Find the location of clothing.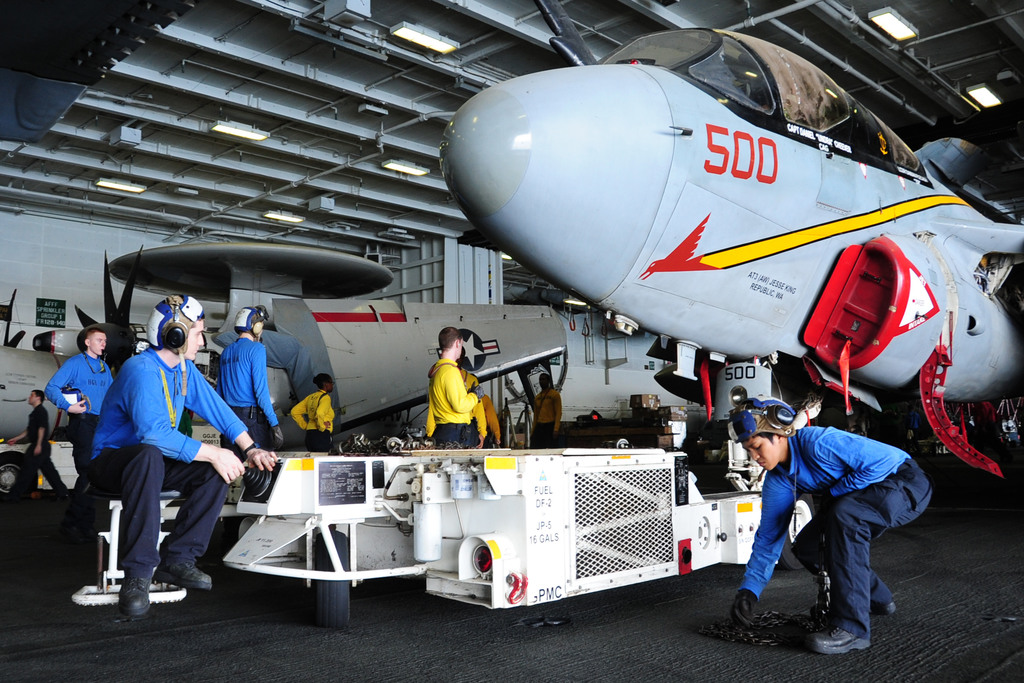
Location: x1=88 y1=347 x2=247 y2=582.
